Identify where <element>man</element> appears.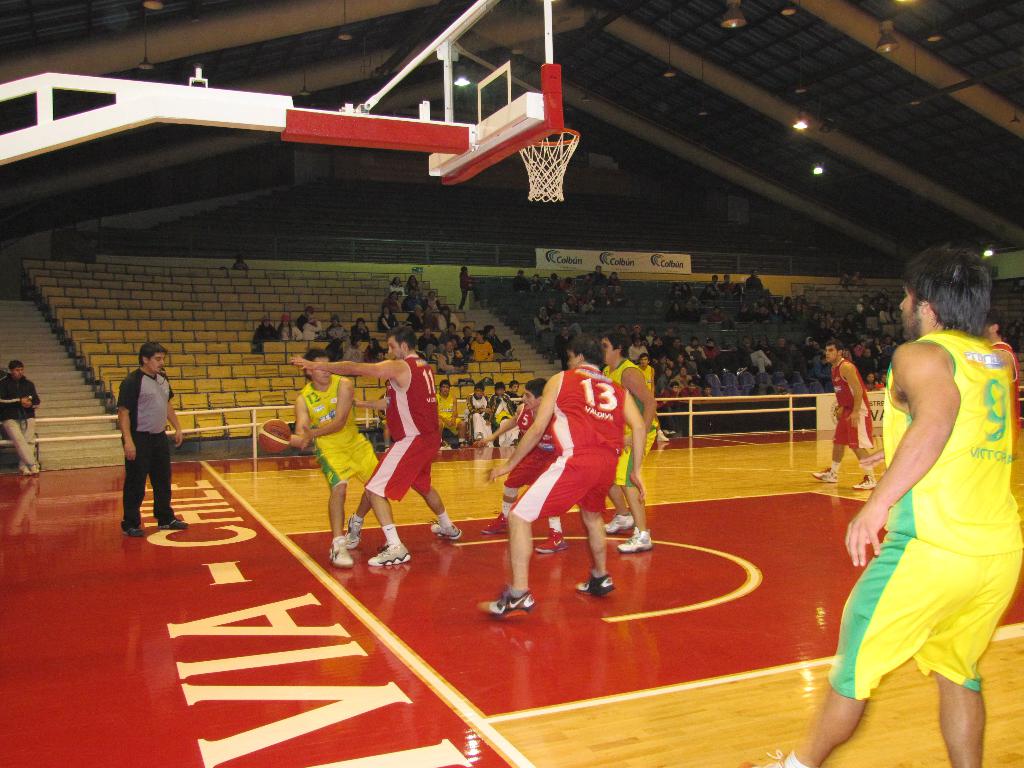
Appears at bbox=[276, 338, 386, 583].
